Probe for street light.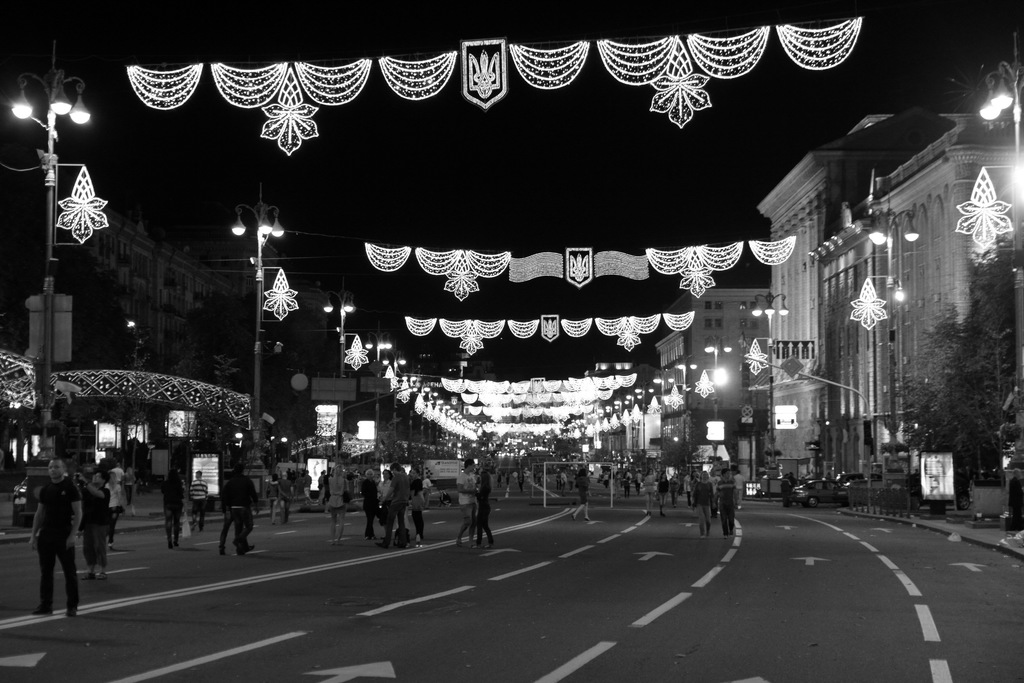
Probe result: 699 334 736 424.
